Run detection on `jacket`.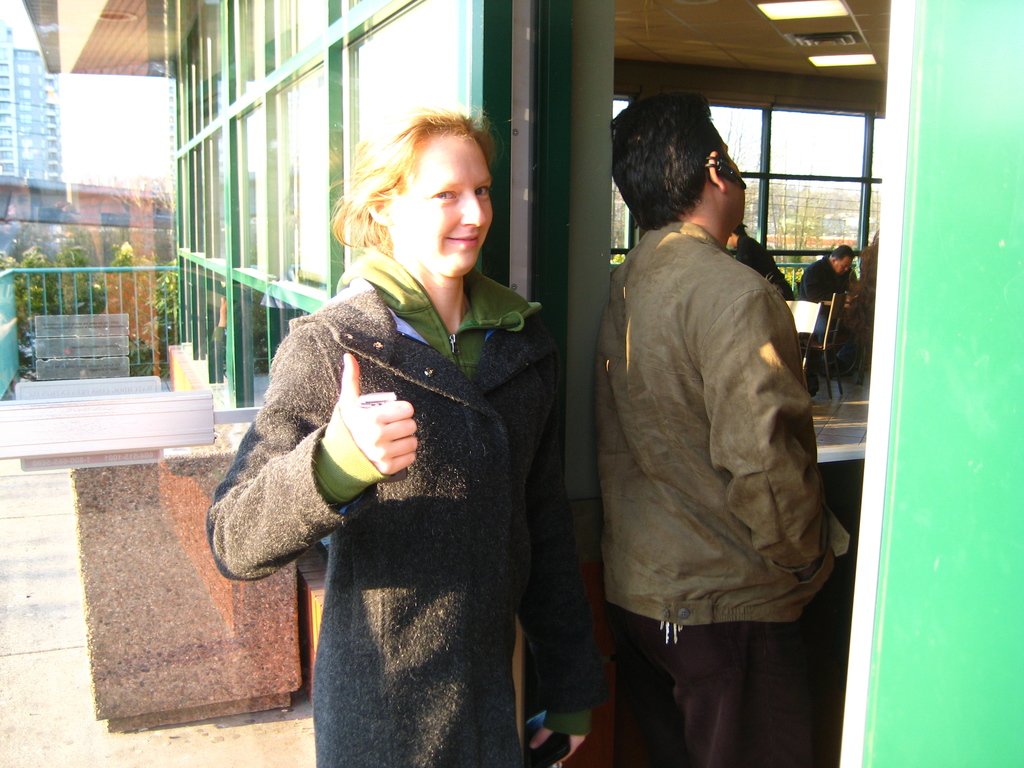
Result: (196, 274, 621, 765).
